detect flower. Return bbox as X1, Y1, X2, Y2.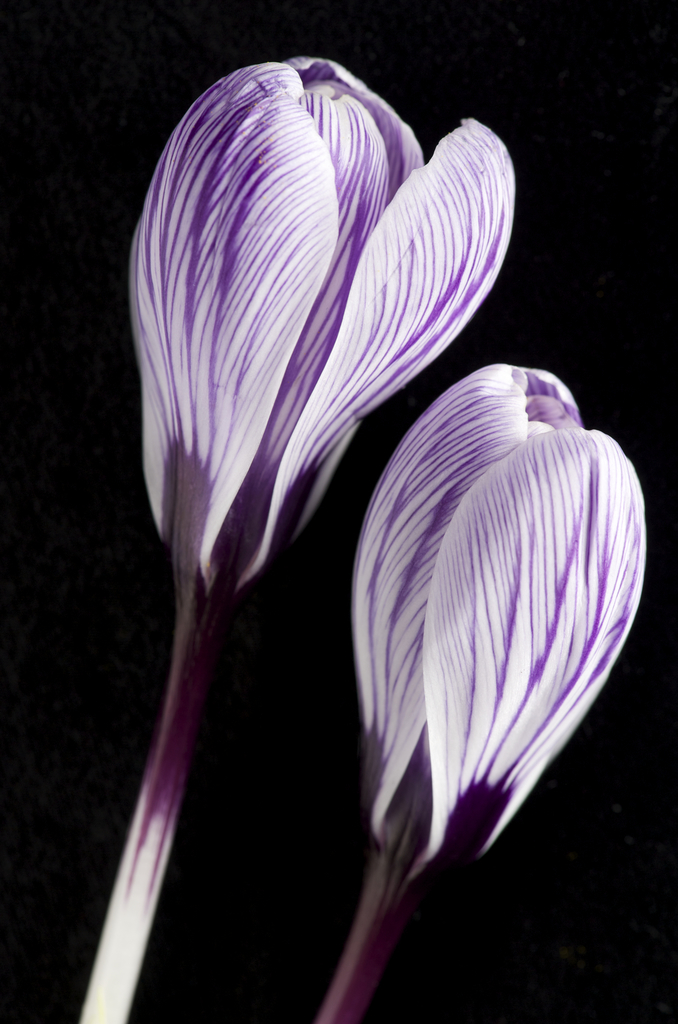
132, 55, 508, 599.
